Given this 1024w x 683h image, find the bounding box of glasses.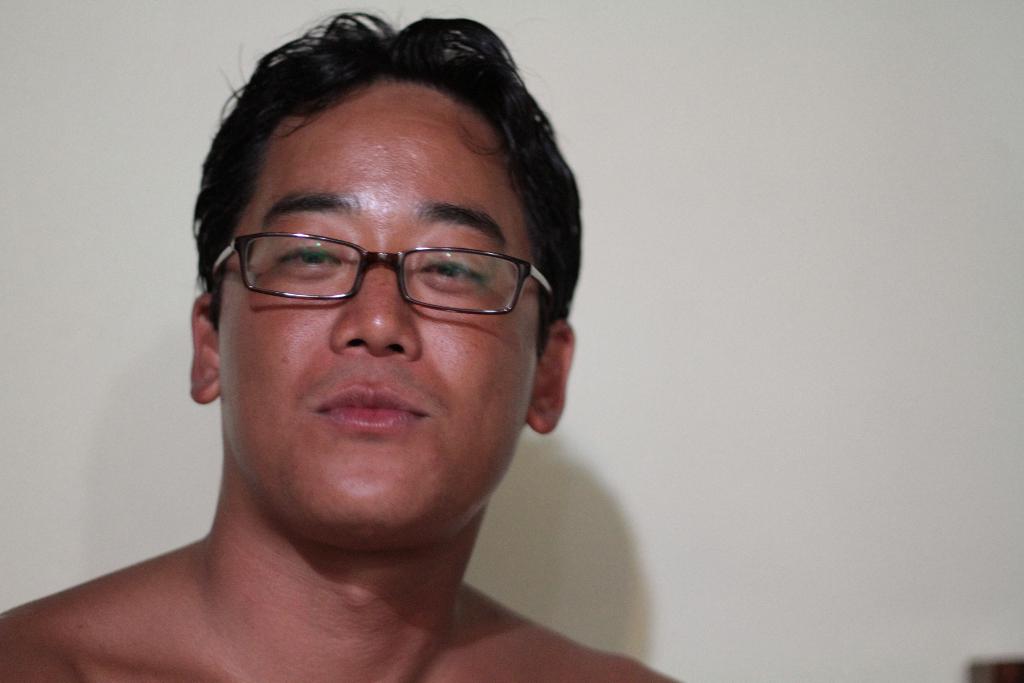
205 211 550 324.
